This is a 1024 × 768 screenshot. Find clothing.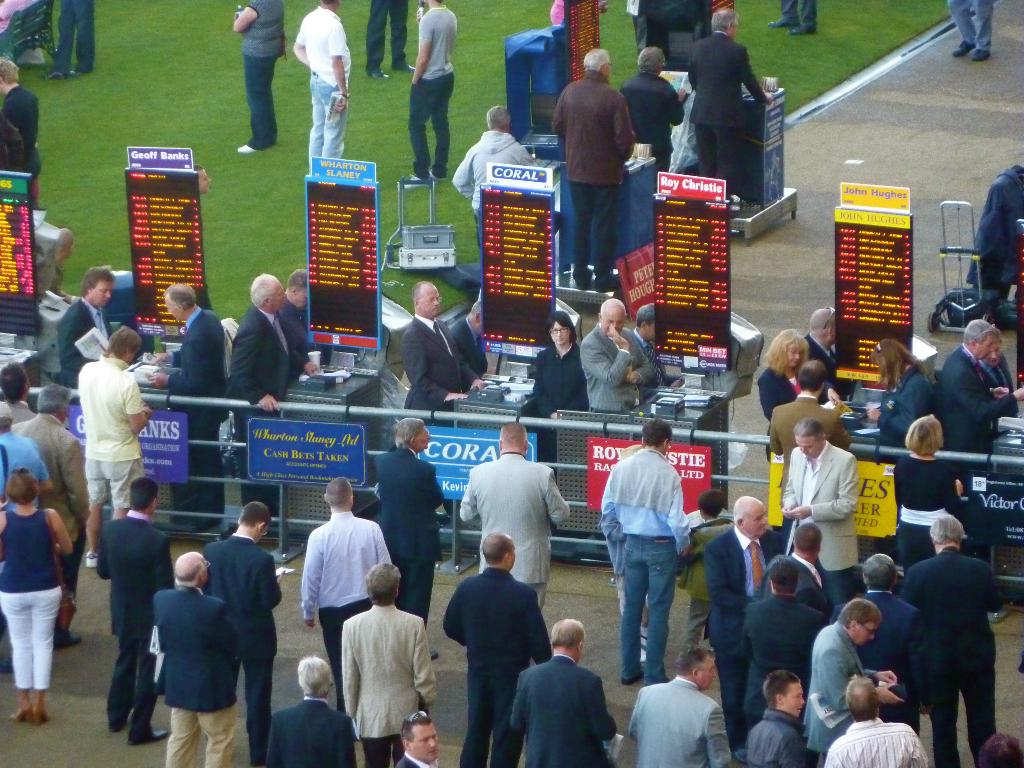
Bounding box: detection(622, 53, 693, 170).
